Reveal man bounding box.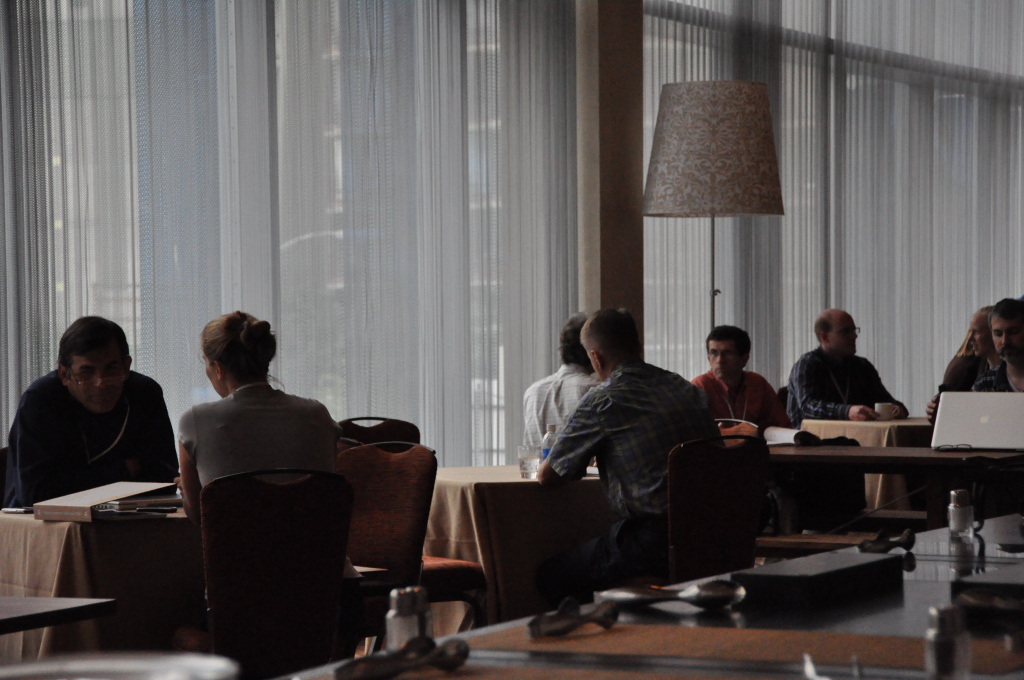
Revealed: <region>789, 305, 907, 425</region>.
